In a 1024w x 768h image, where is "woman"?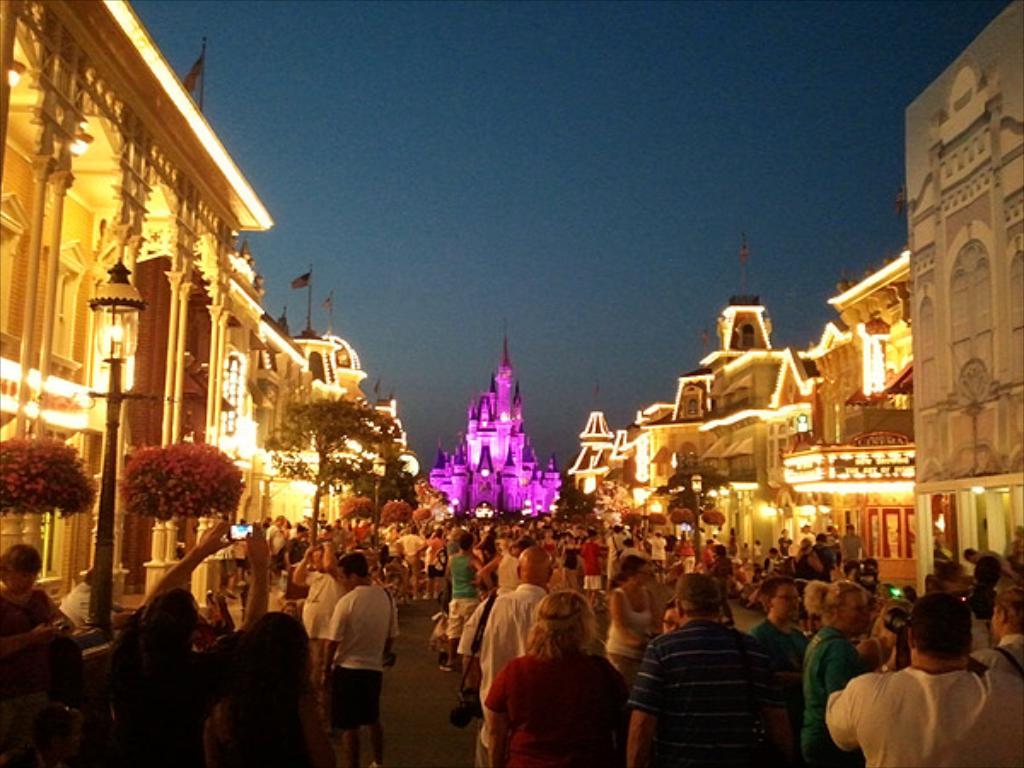
pyautogui.locateOnScreen(0, 544, 75, 674).
